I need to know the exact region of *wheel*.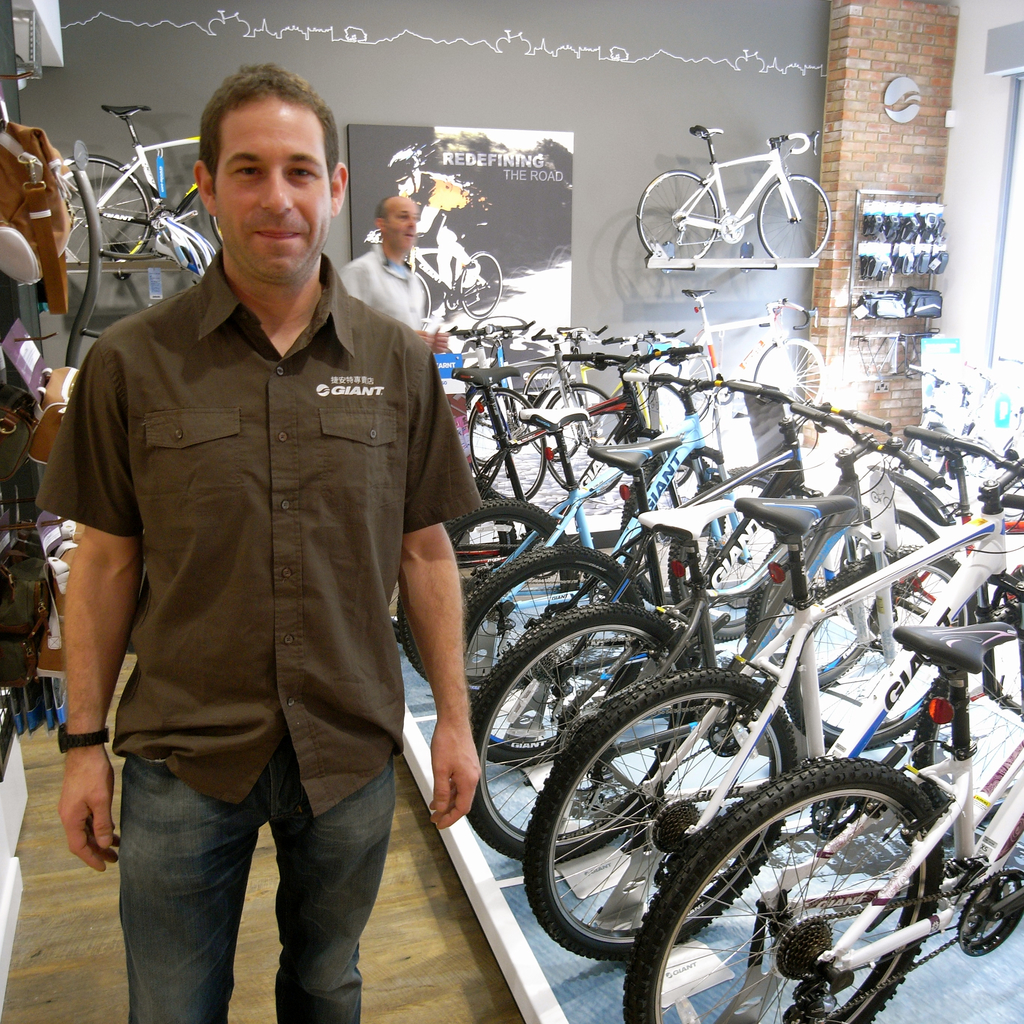
Region: (x1=522, y1=664, x2=809, y2=966).
